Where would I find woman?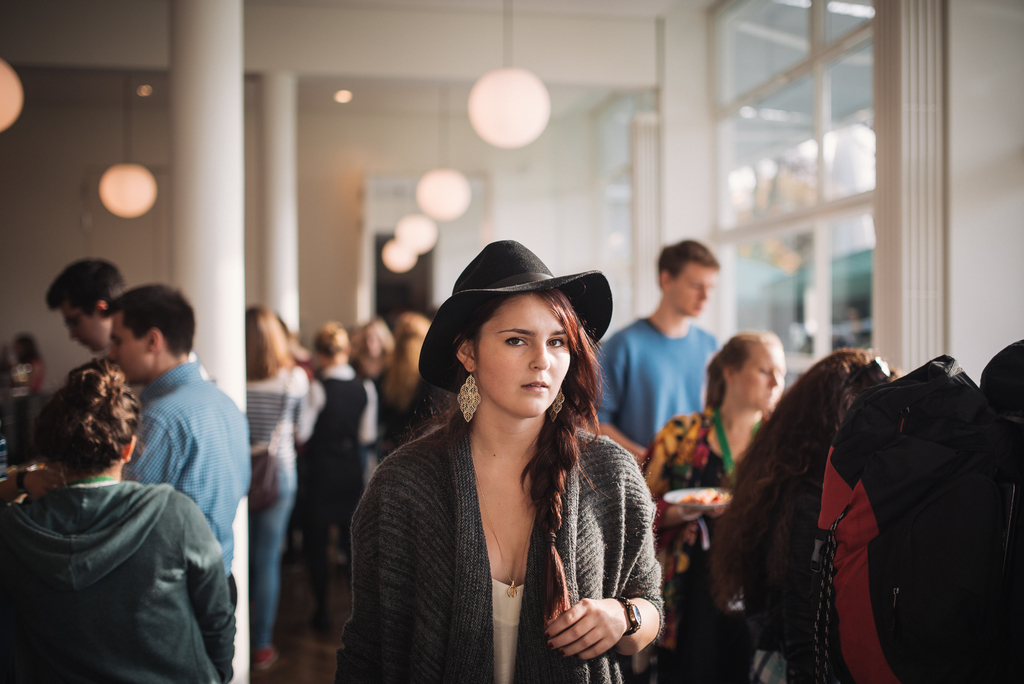
At (641, 331, 792, 683).
